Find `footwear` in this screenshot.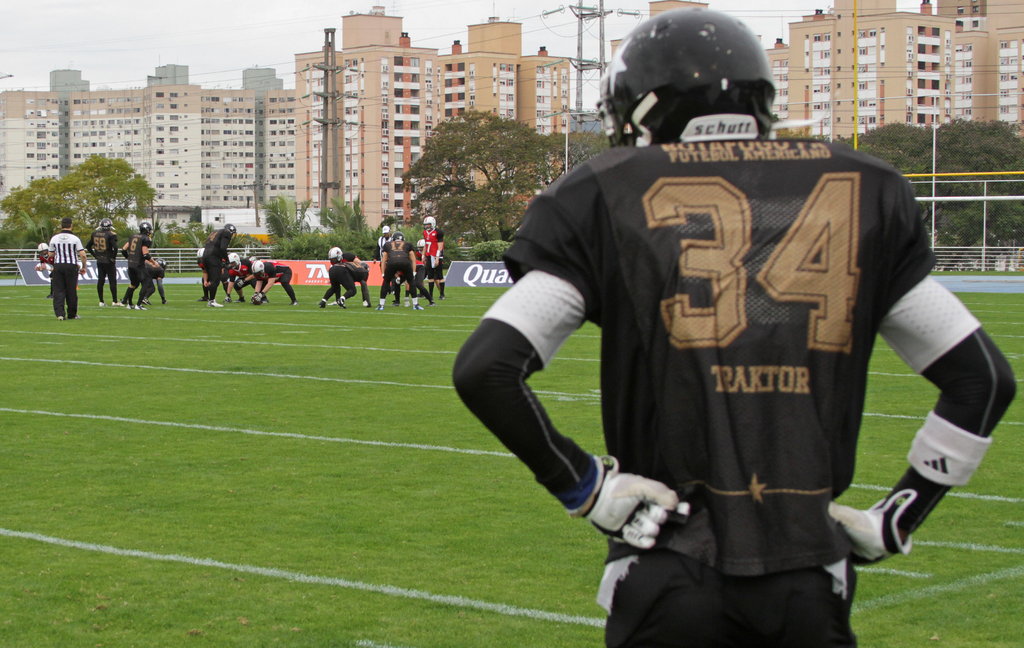
The bounding box for `footwear` is 367,300,374,309.
